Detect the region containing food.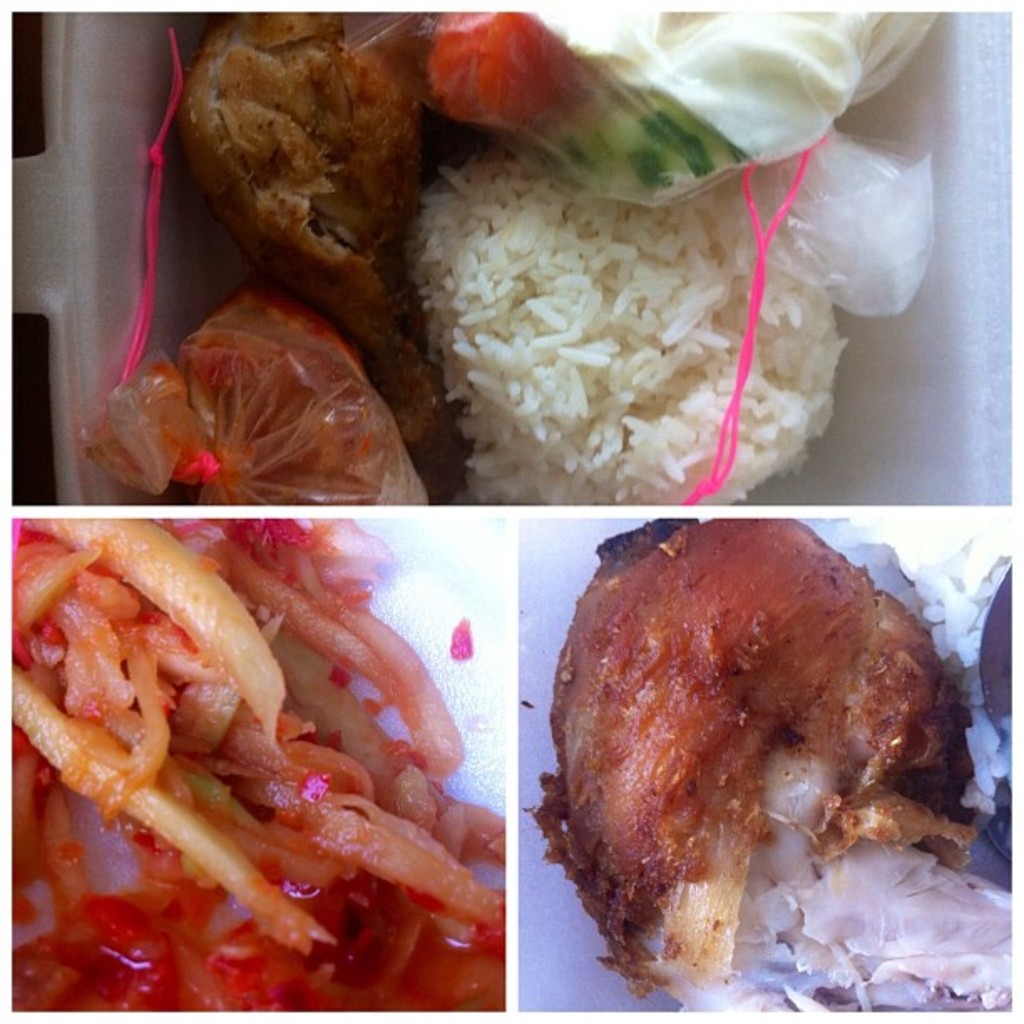
x1=172, y1=2, x2=893, y2=502.
